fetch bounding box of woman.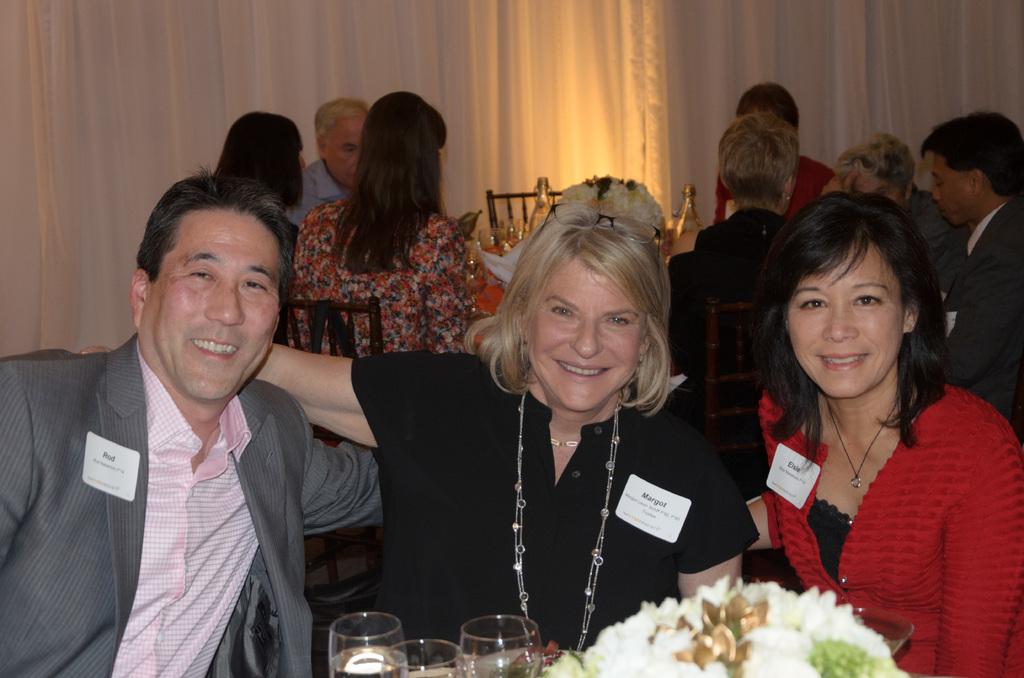
Bbox: 666 107 797 392.
